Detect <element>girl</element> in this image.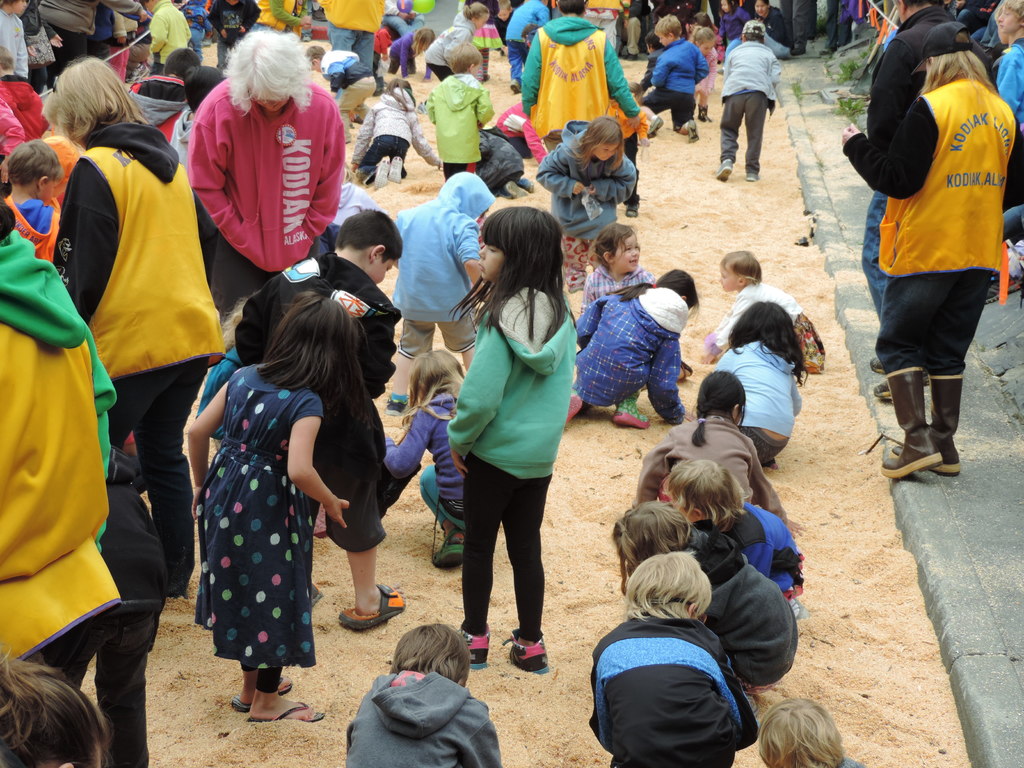
Detection: crop(575, 267, 698, 420).
